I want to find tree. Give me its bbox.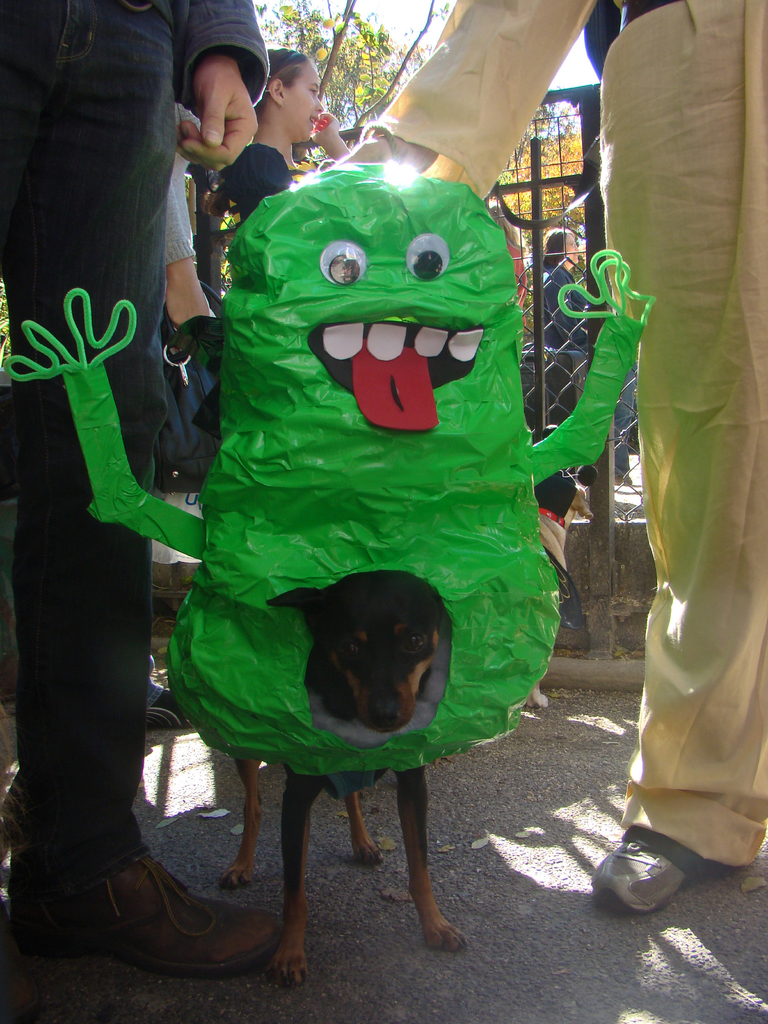
rect(247, 0, 464, 154).
